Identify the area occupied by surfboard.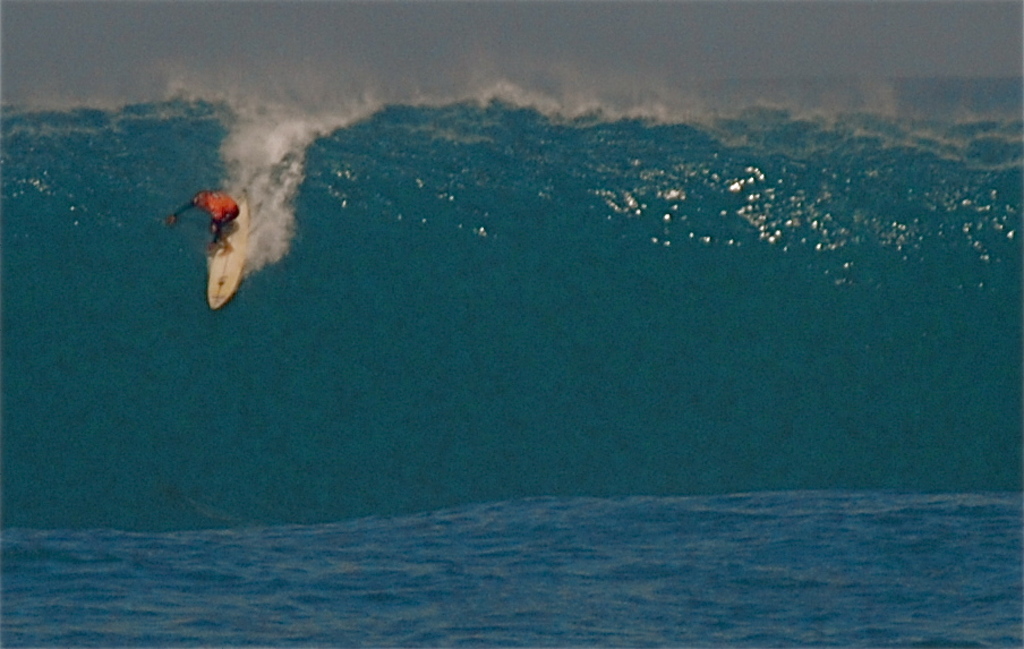
Area: x1=207, y1=189, x2=250, y2=309.
